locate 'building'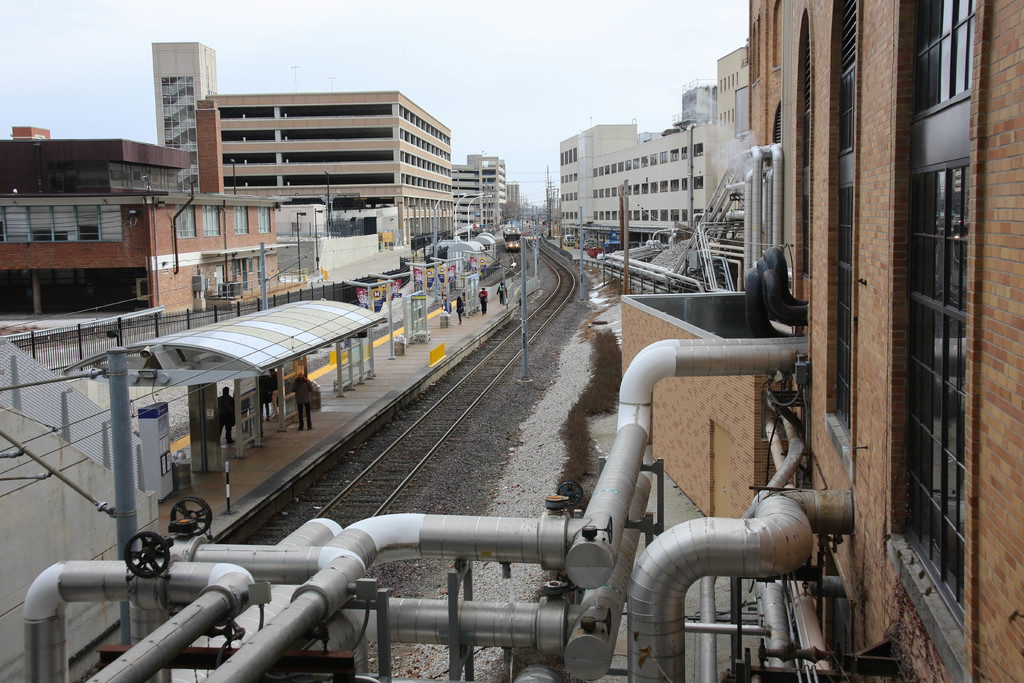
locate(449, 154, 507, 226)
